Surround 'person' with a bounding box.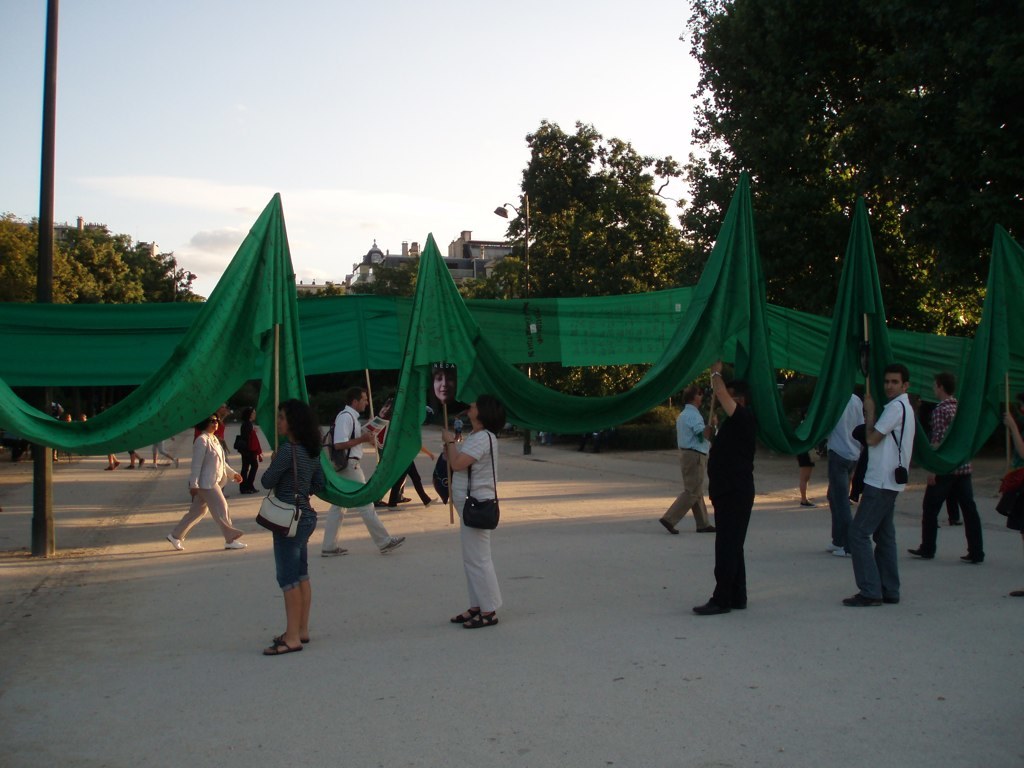
(1002, 412, 1023, 595).
